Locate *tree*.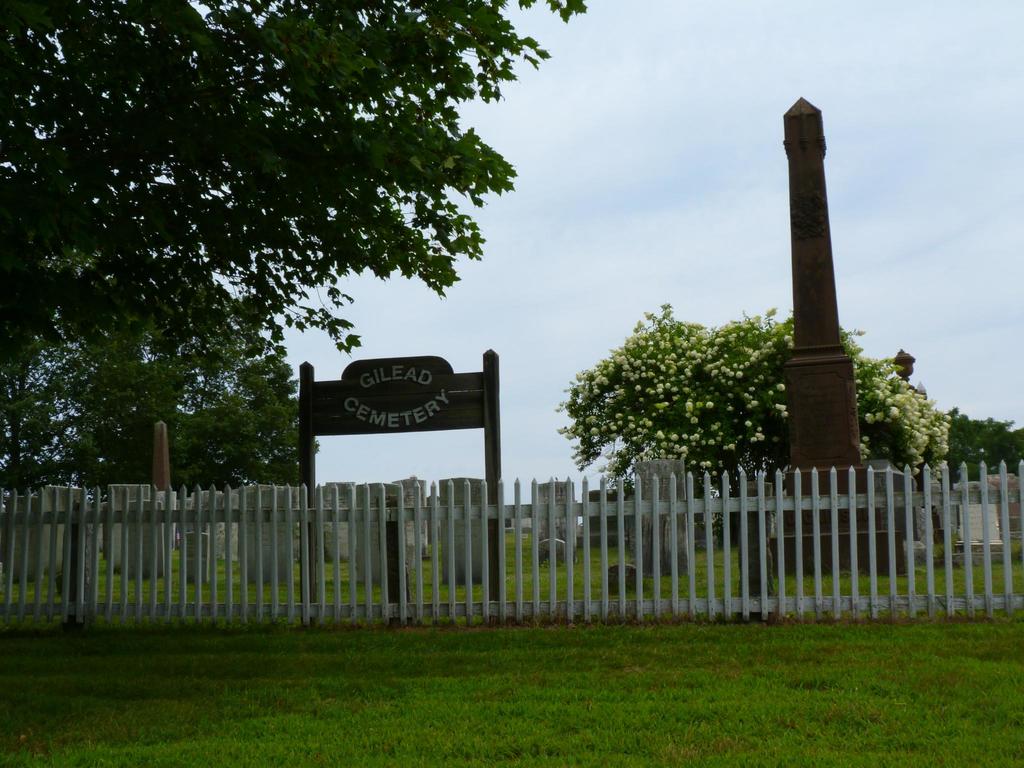
Bounding box: (525,298,952,600).
